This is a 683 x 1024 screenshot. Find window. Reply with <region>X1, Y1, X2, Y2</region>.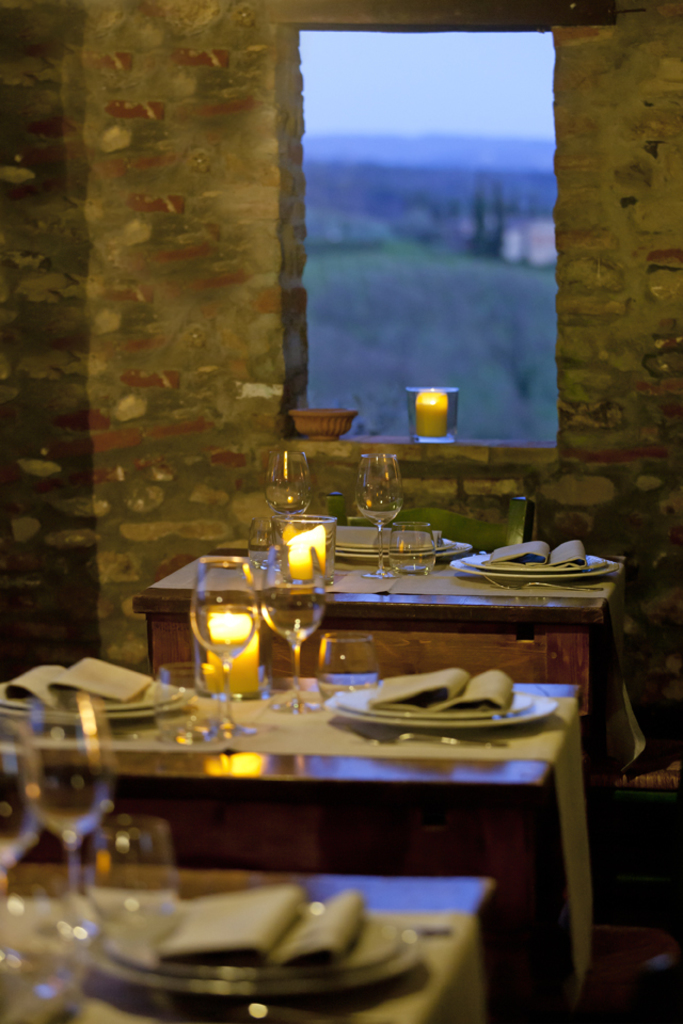
<region>256, 0, 578, 459</region>.
